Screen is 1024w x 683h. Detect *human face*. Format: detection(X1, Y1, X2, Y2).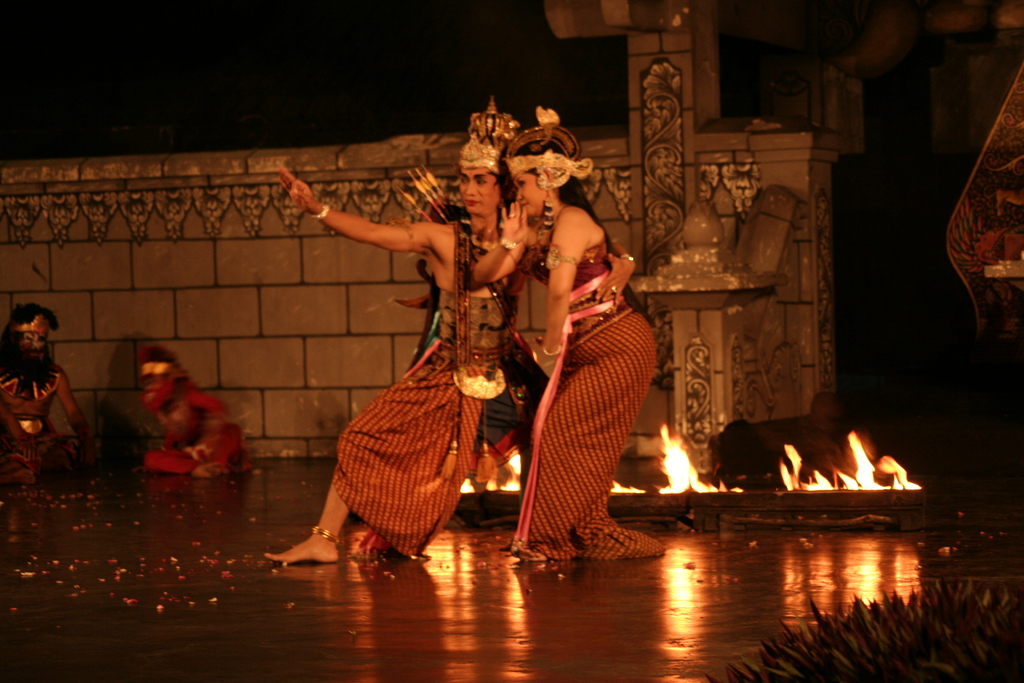
detection(507, 160, 548, 222).
